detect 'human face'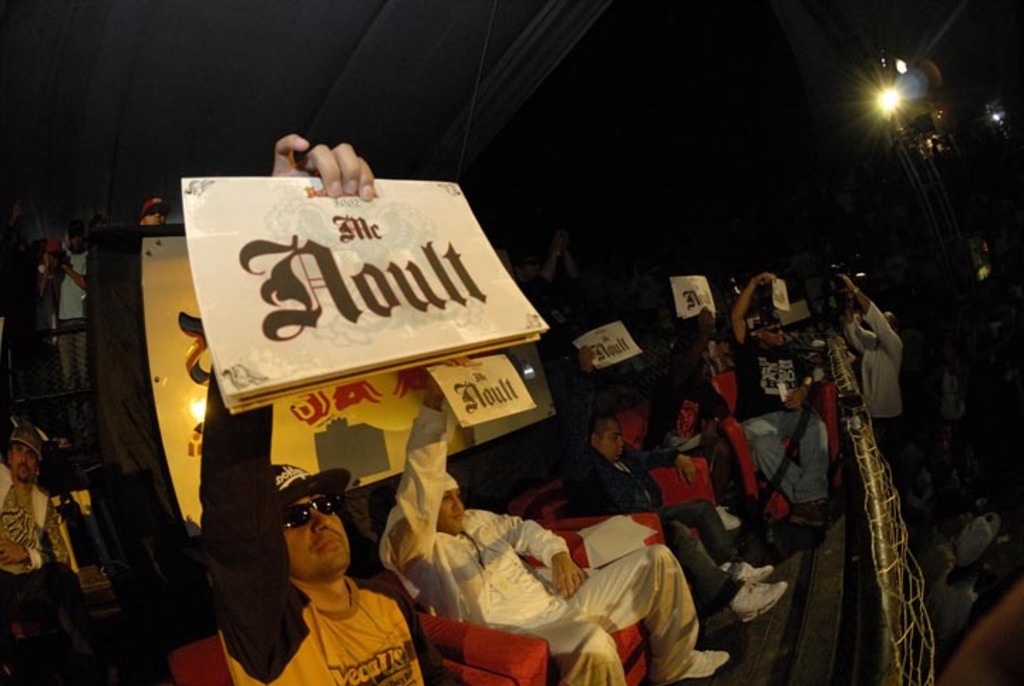
<box>764,319,786,344</box>
